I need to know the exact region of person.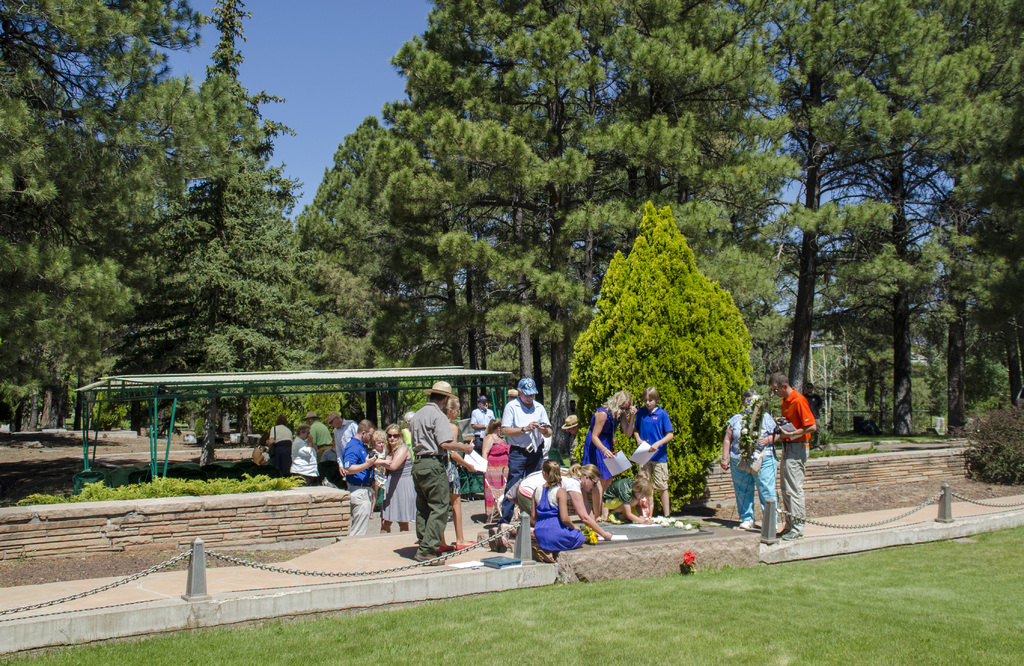
Region: box(530, 458, 584, 562).
